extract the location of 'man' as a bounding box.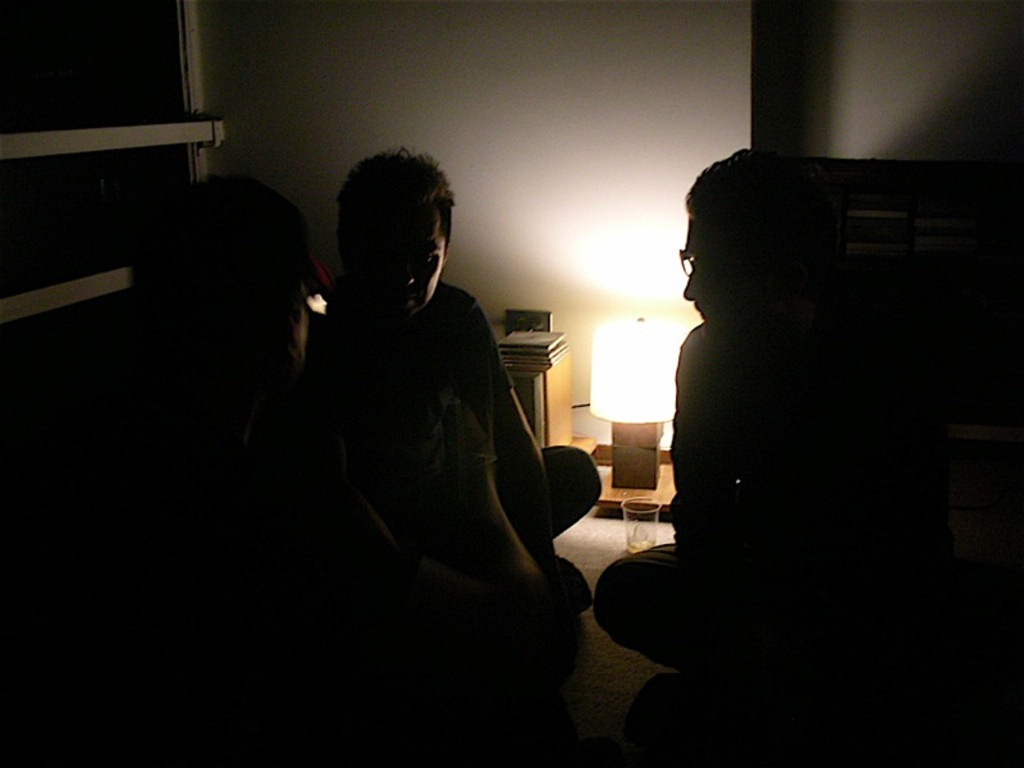
{"left": 600, "top": 146, "right": 1023, "bottom": 726}.
